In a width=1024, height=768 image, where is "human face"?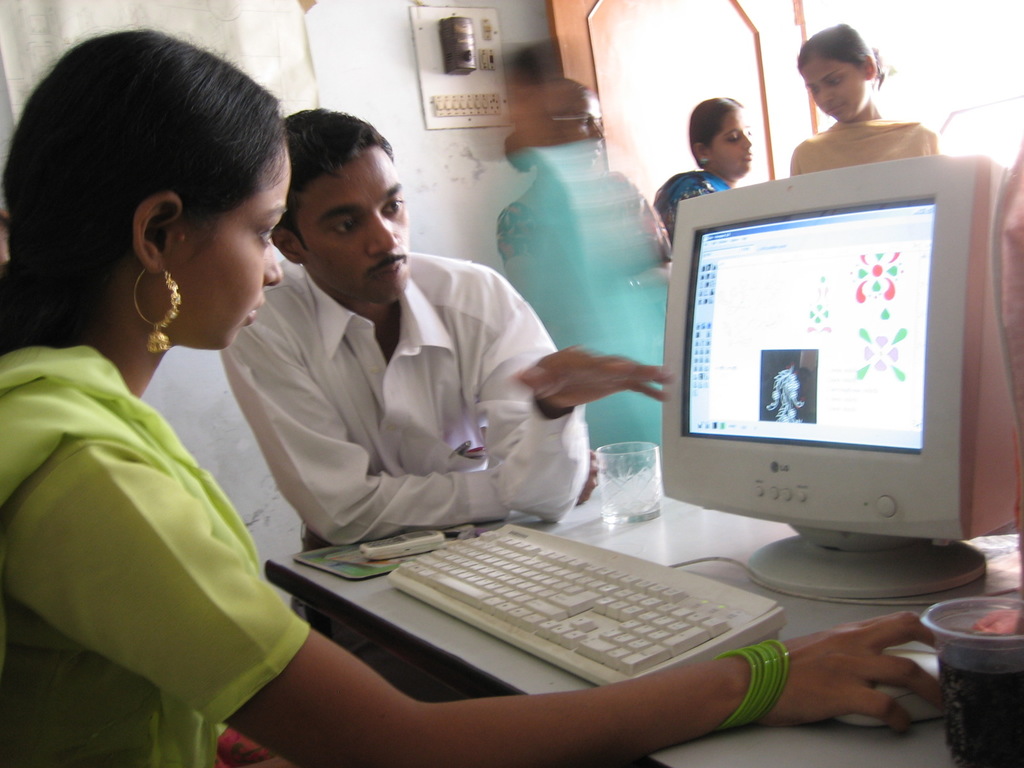
294,145,408,302.
